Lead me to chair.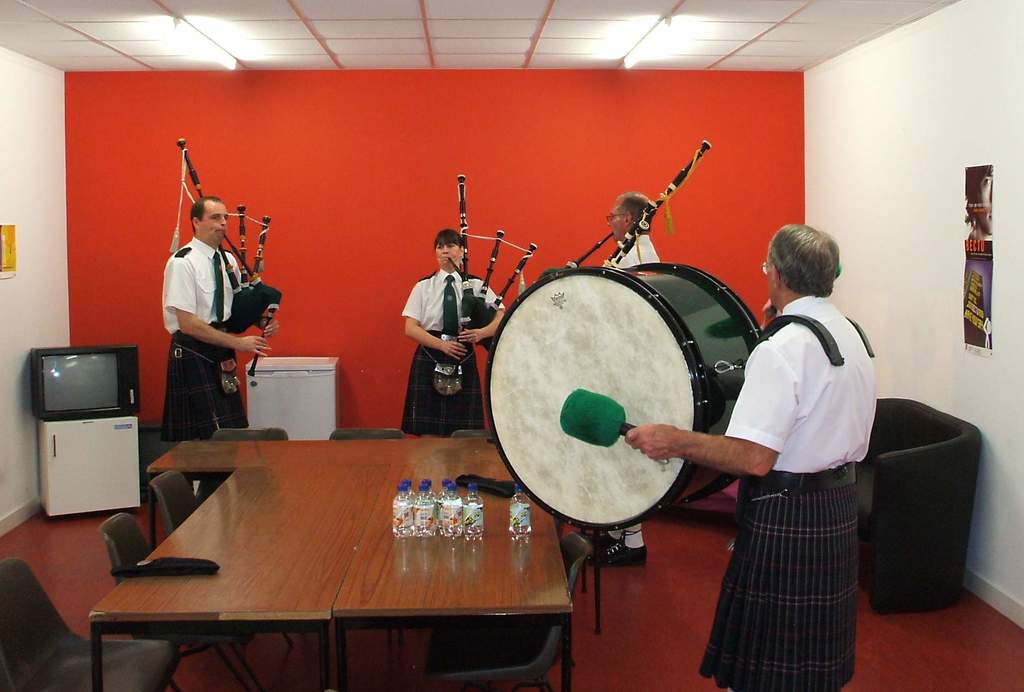
Lead to 451 429 499 440.
